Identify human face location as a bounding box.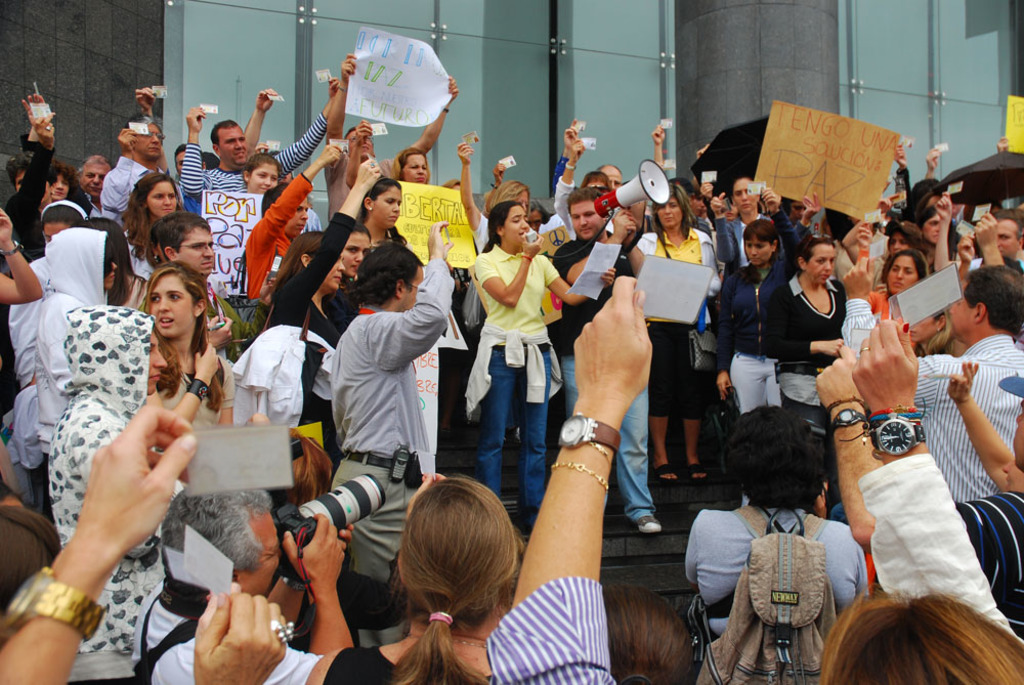
(left=944, top=299, right=971, bottom=336).
